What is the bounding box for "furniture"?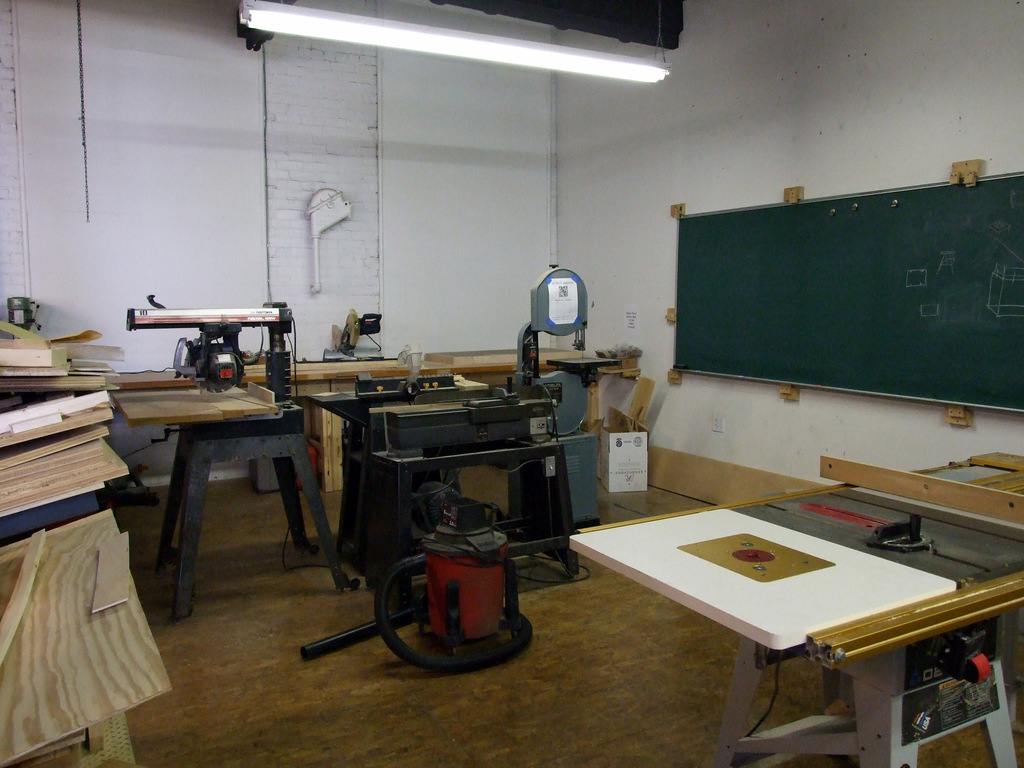
{"x1": 112, "y1": 349, "x2": 587, "y2": 490}.
